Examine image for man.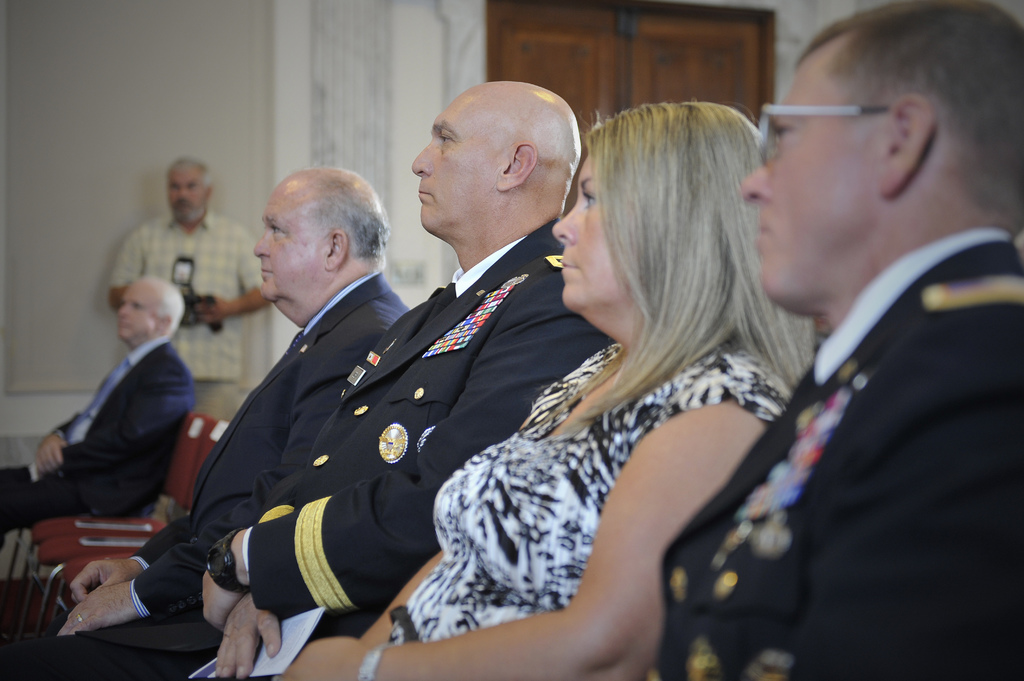
Examination result: 0/163/410/680.
